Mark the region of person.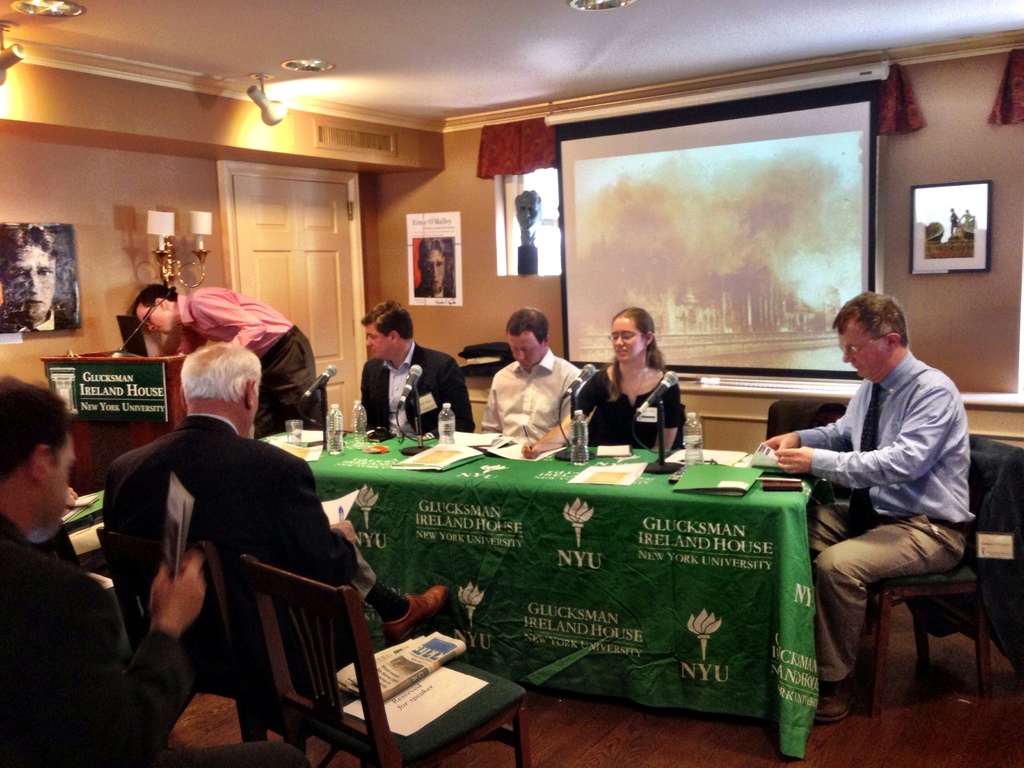
Region: (361,301,479,439).
